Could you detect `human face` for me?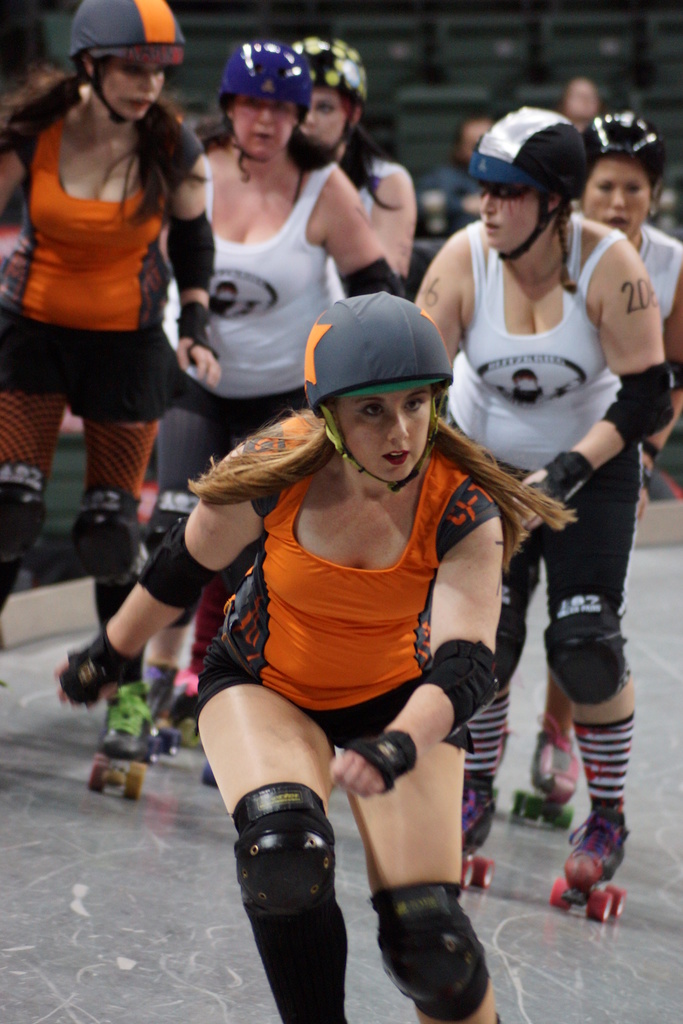
Detection result: (229,95,299,157).
